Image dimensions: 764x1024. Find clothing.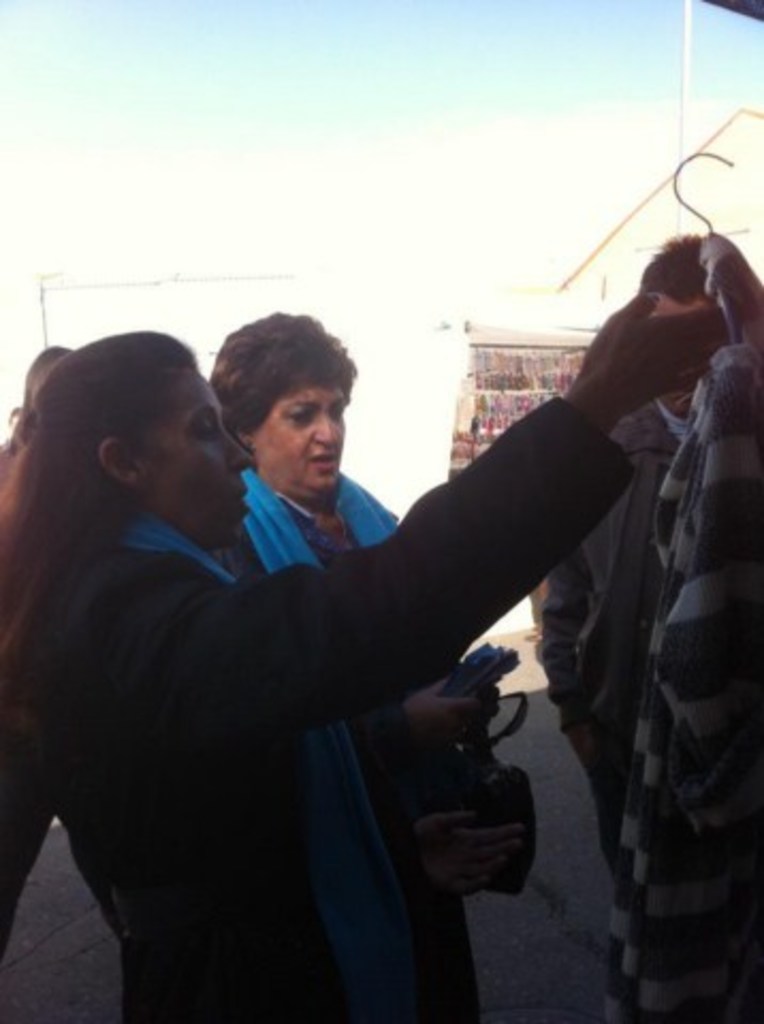
[64,262,674,1009].
